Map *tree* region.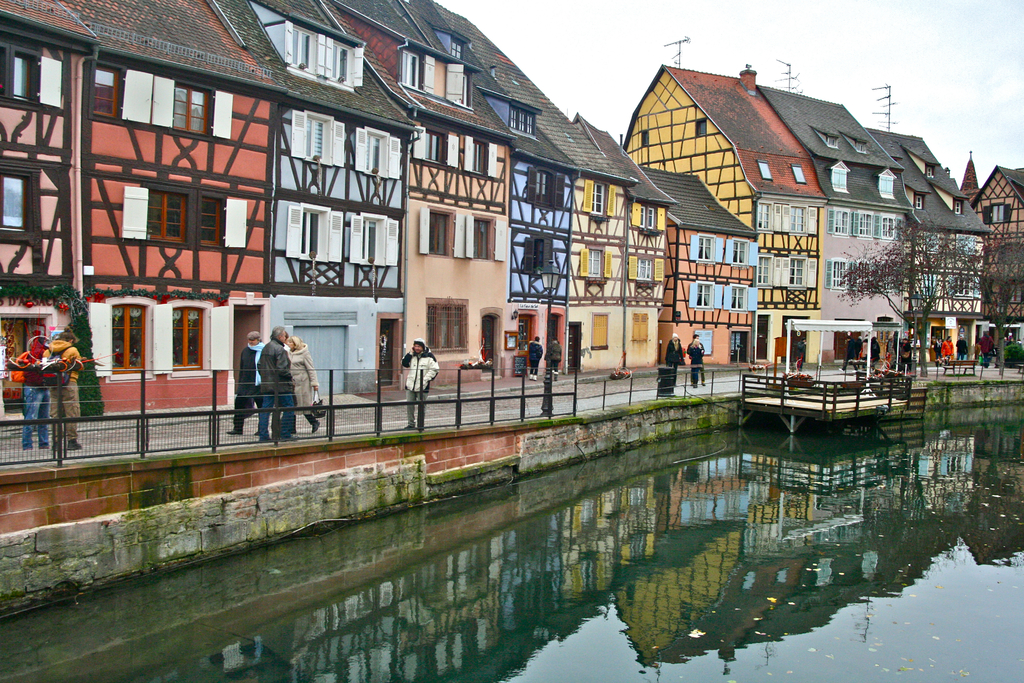
Mapped to {"left": 831, "top": 206, "right": 974, "bottom": 377}.
